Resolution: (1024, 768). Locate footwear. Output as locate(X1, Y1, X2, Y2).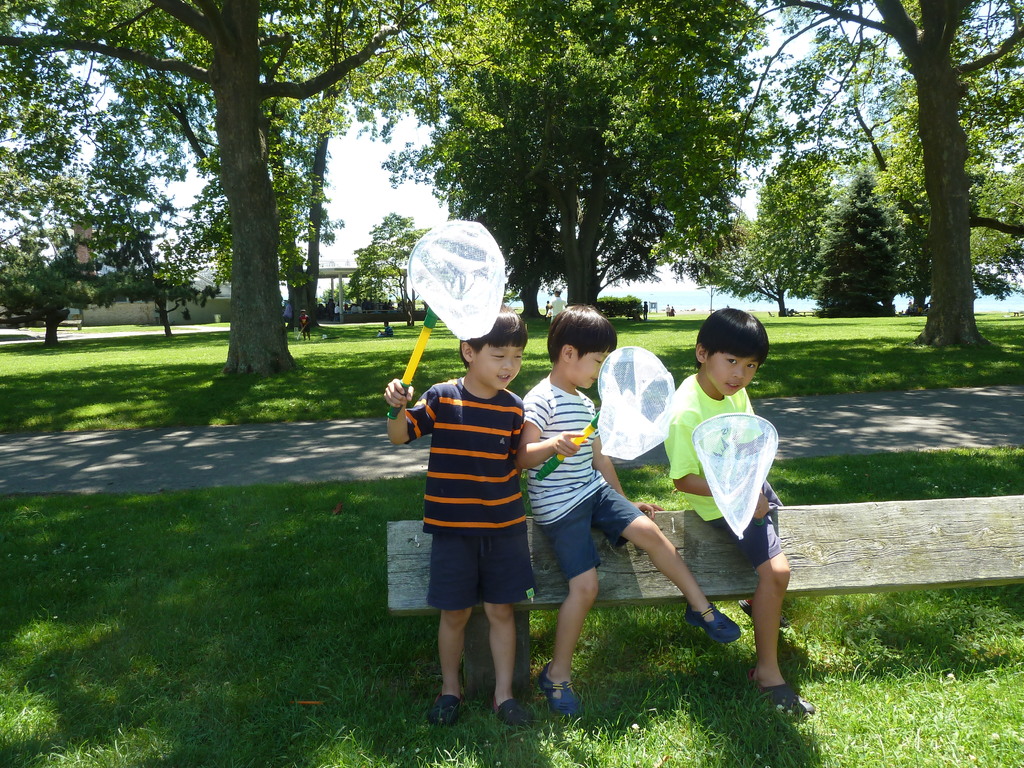
locate(733, 588, 792, 623).
